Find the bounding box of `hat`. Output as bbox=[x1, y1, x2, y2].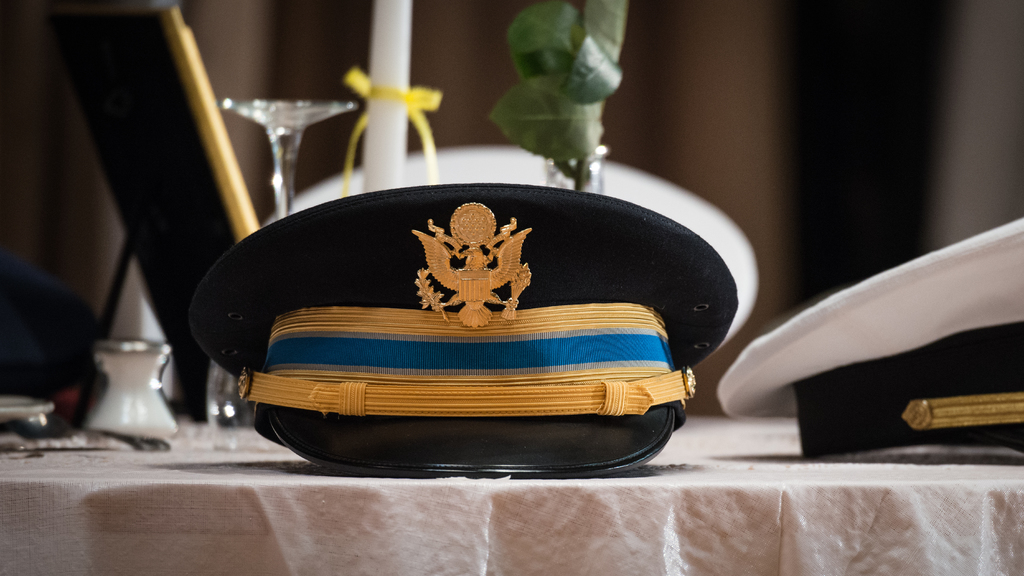
bbox=[715, 211, 1023, 461].
